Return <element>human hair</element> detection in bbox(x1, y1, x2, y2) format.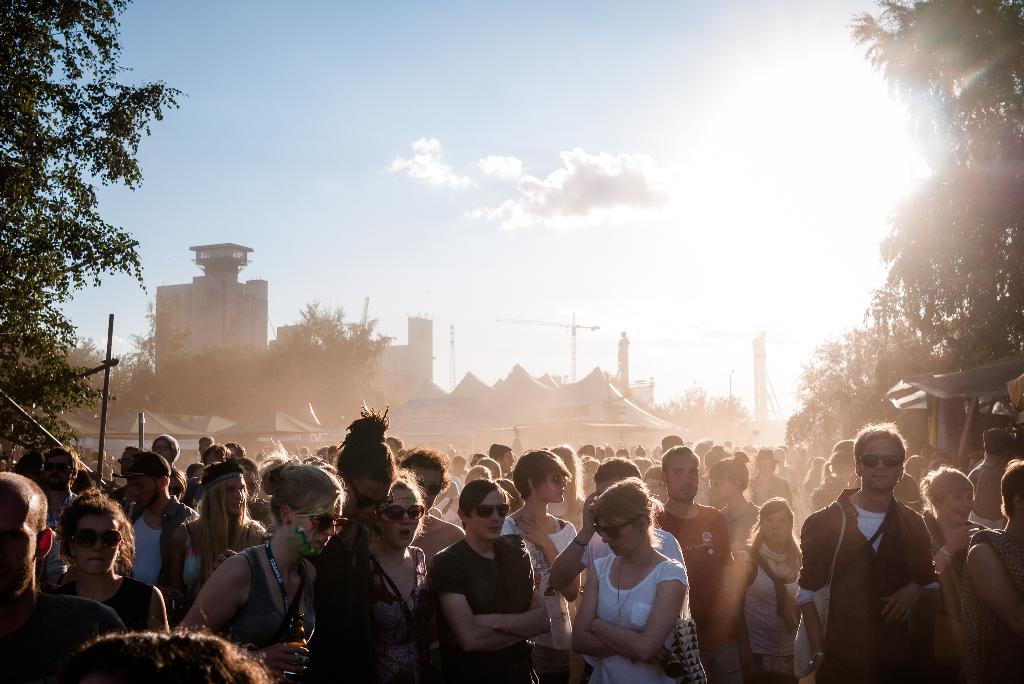
bbox(260, 456, 346, 524).
